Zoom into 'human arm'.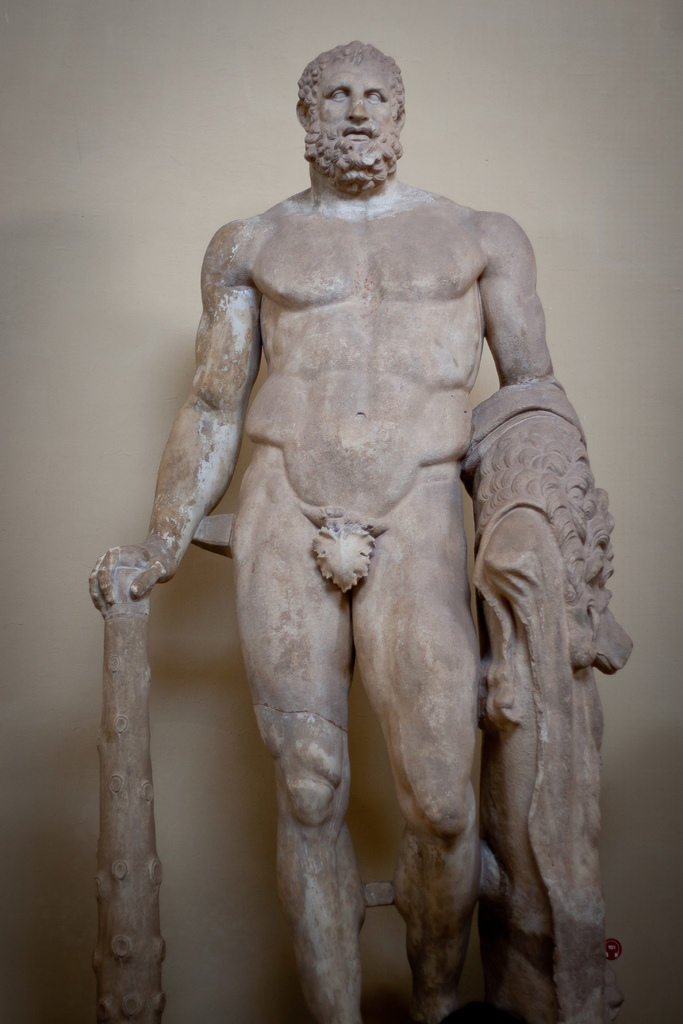
Zoom target: 458:184:568:435.
